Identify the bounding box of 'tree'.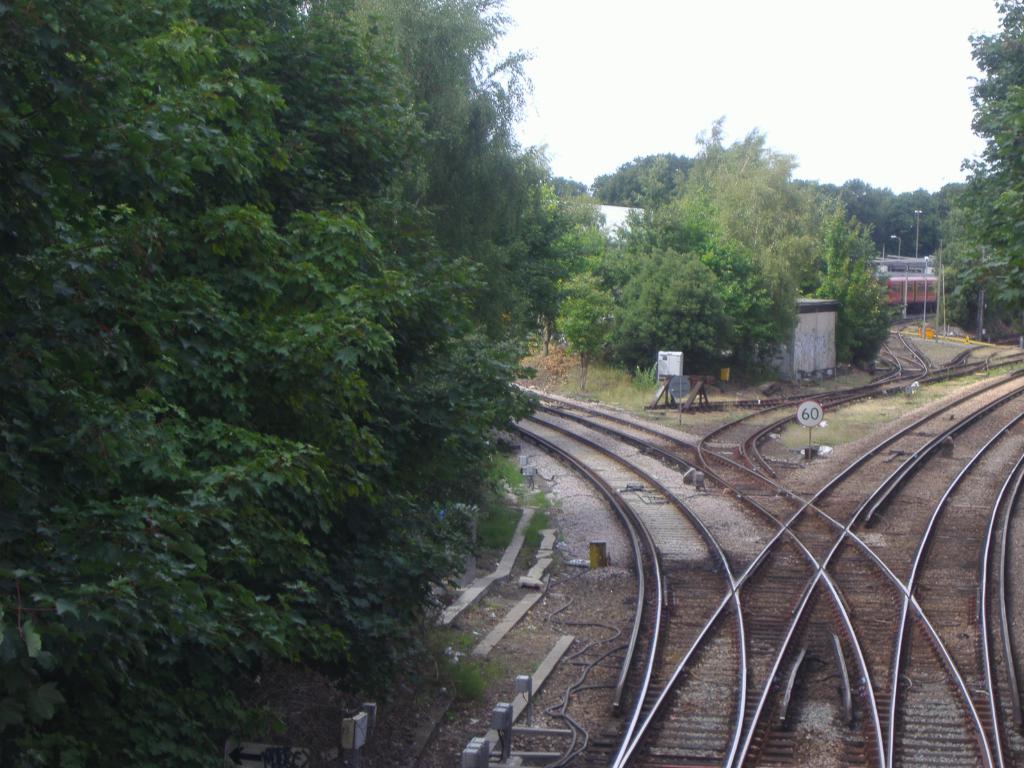
<bbox>591, 151, 713, 209</bbox>.
